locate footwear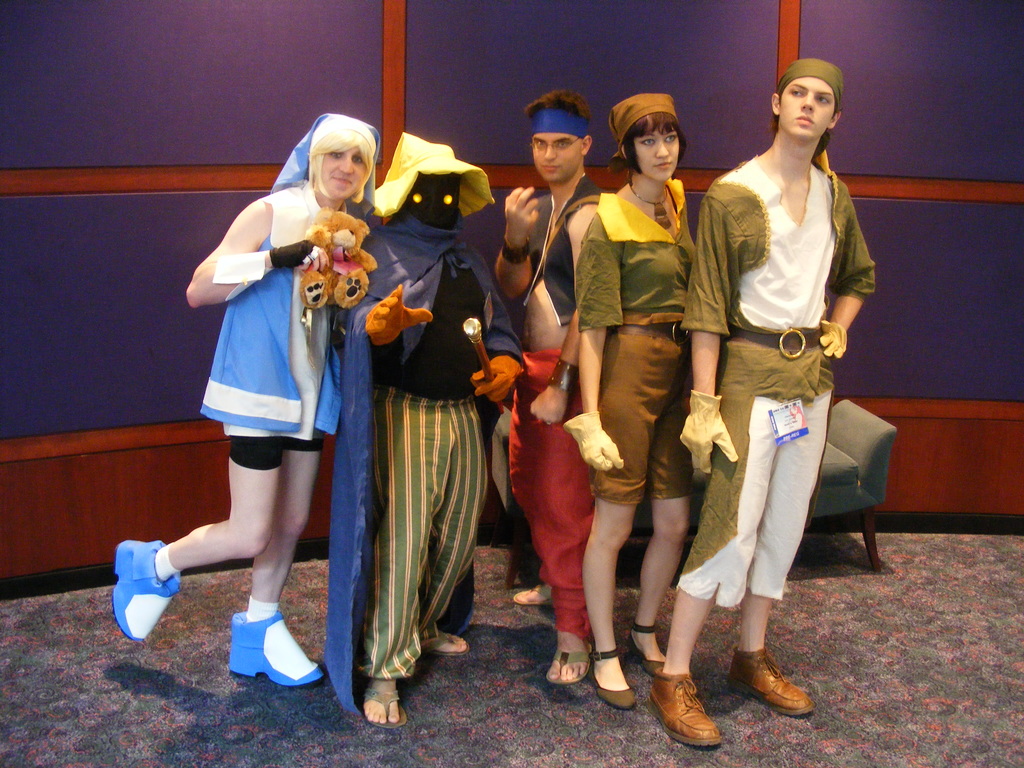
x1=657 y1=666 x2=731 y2=753
